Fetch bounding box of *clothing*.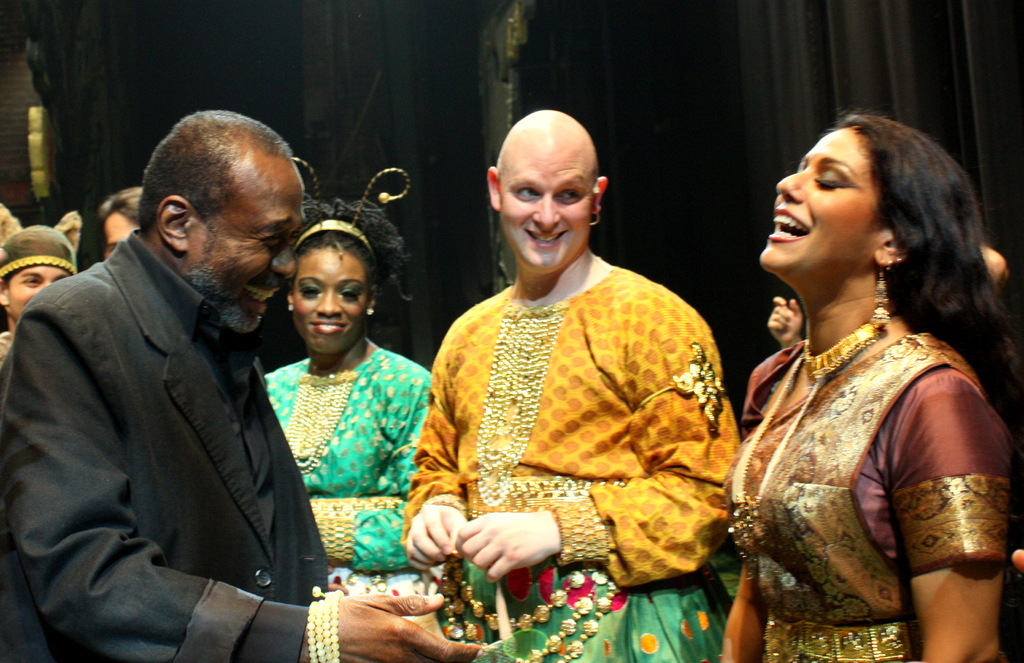
Bbox: {"left": 400, "top": 263, "right": 741, "bottom": 662}.
